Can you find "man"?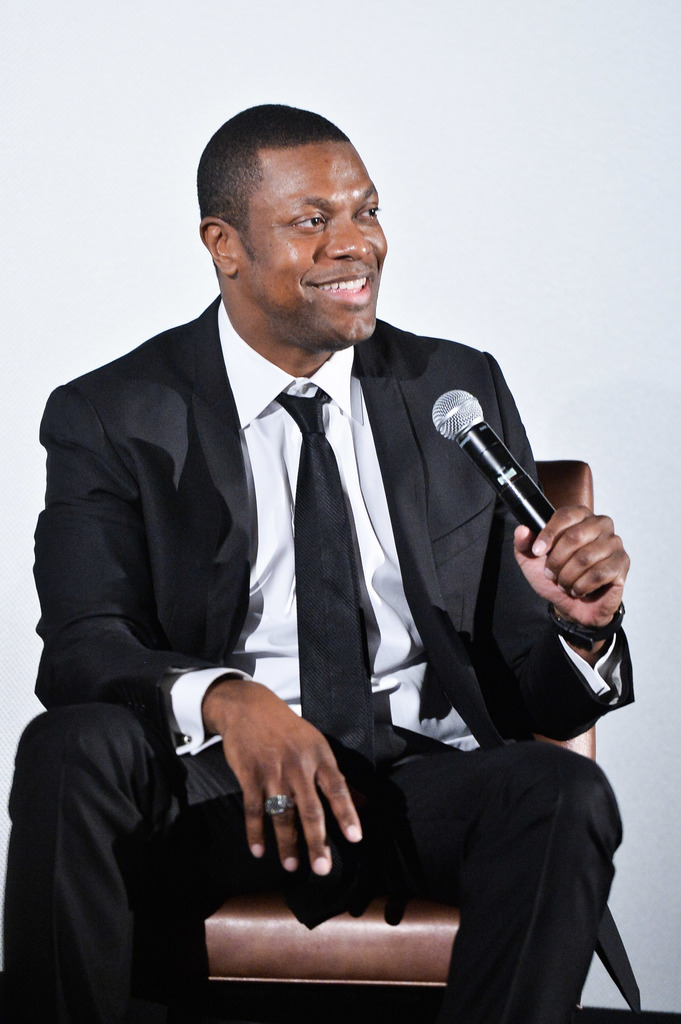
Yes, bounding box: box=[38, 132, 627, 1004].
